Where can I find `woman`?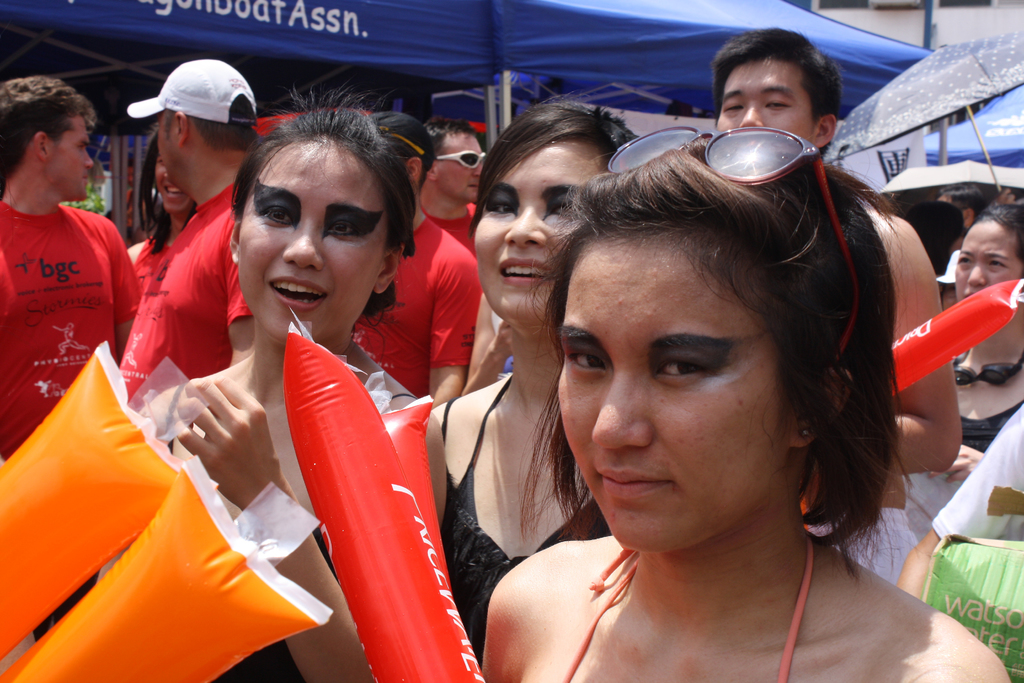
You can find it at x1=131 y1=124 x2=199 y2=266.
